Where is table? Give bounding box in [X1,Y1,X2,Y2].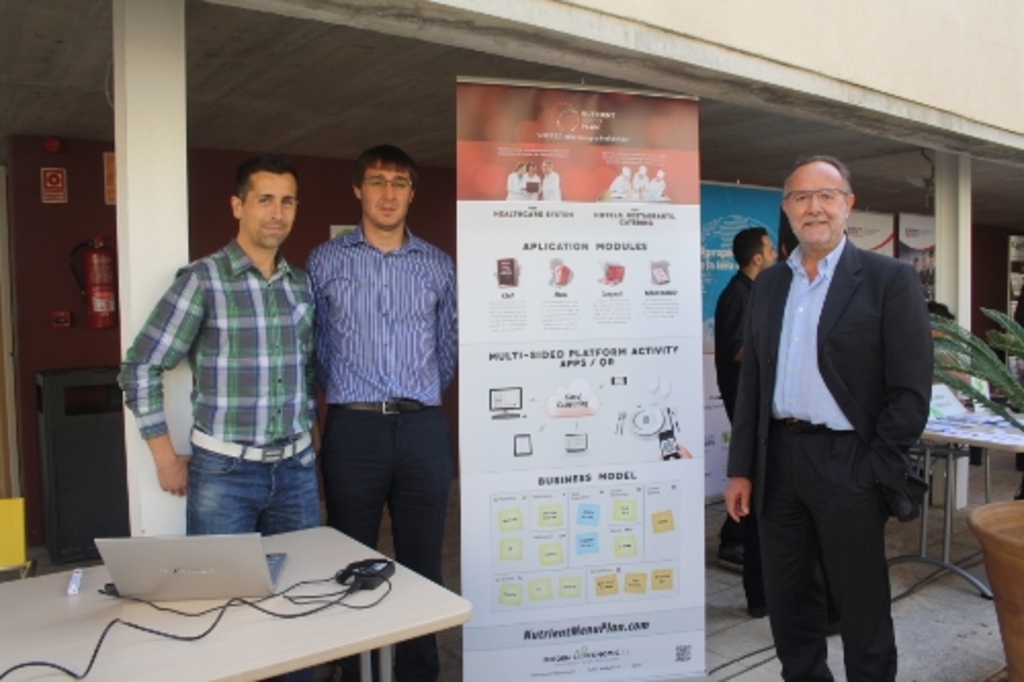
[27,518,473,672].
